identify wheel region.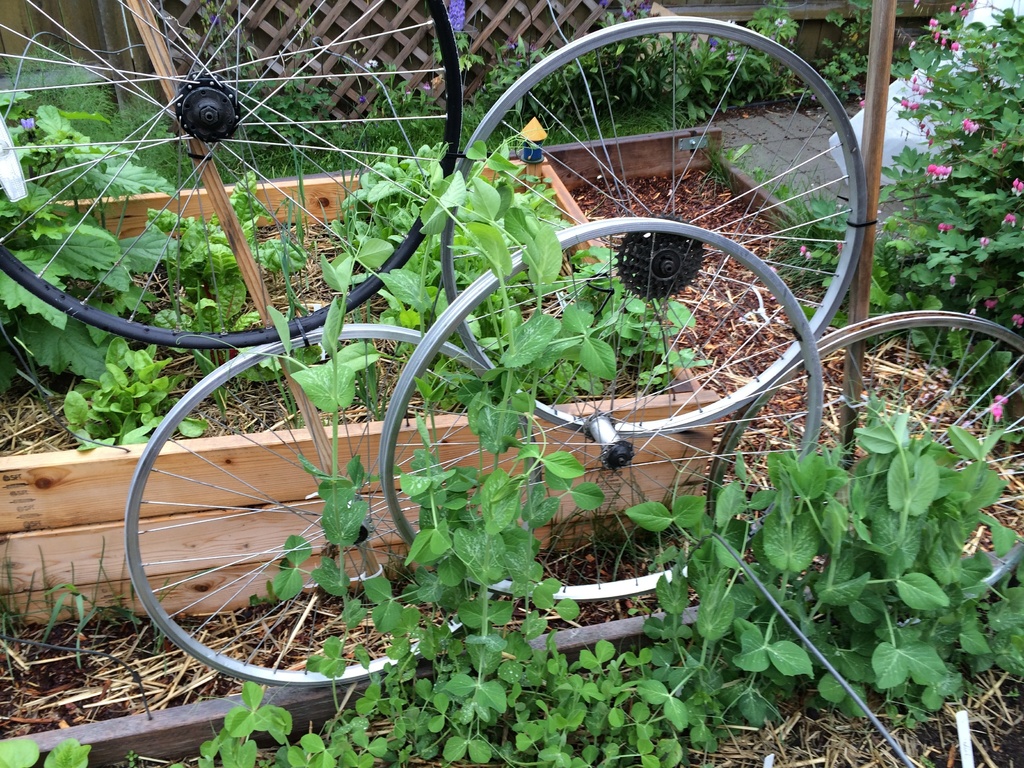
Region: rect(125, 320, 542, 685).
